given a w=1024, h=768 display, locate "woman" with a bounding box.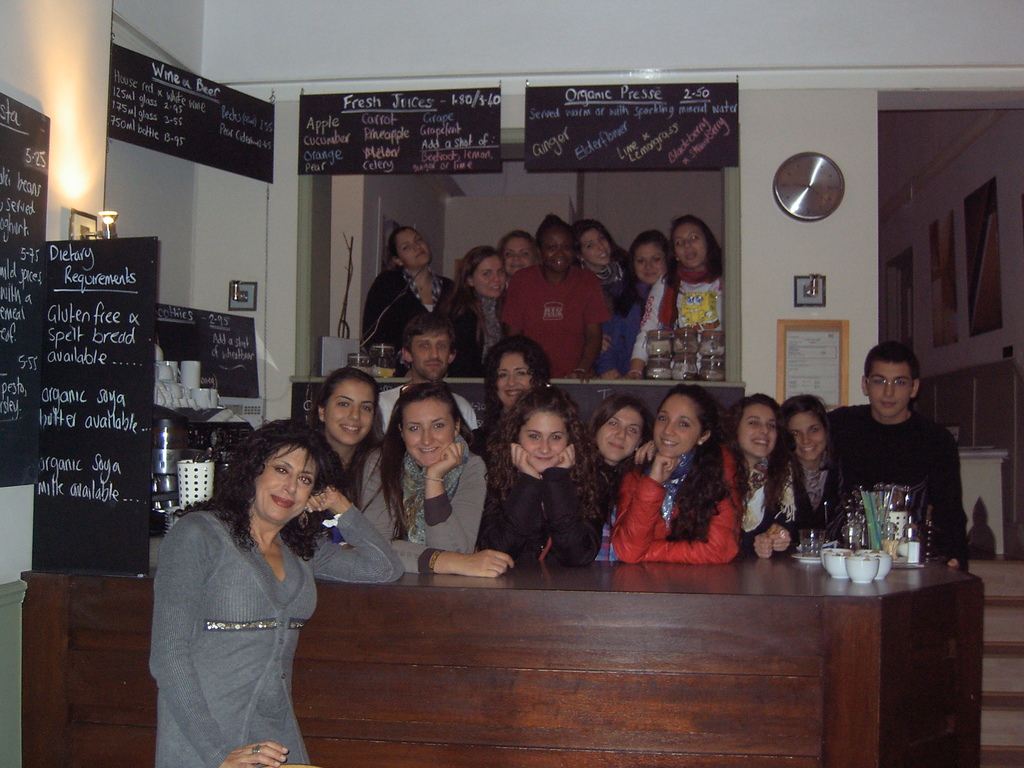
Located: bbox(571, 215, 634, 356).
